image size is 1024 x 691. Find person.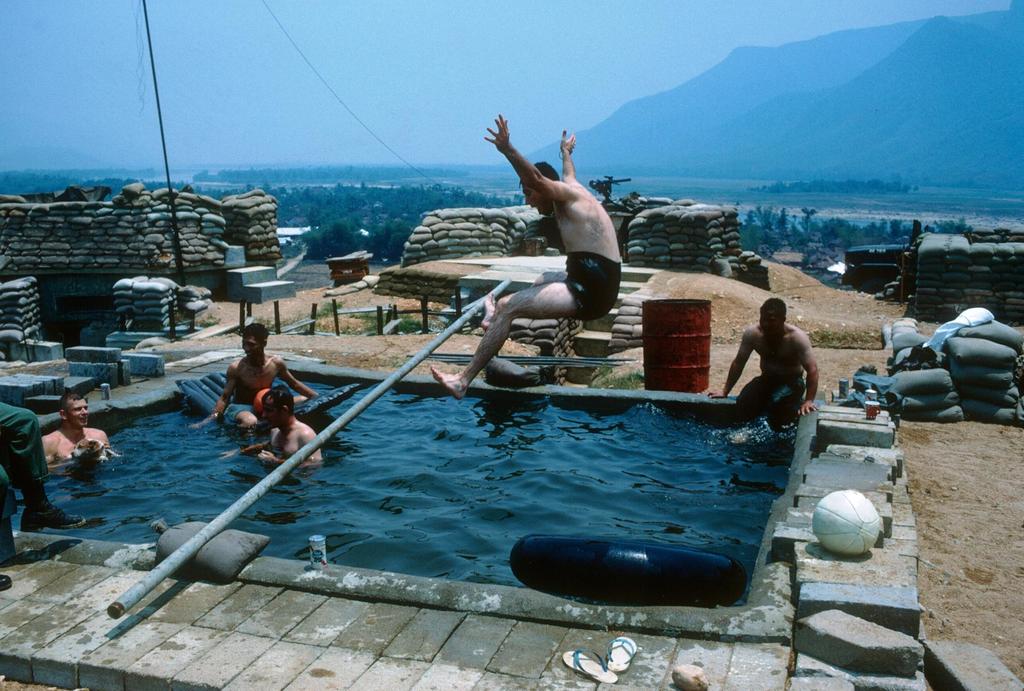
{"x1": 426, "y1": 115, "x2": 574, "y2": 401}.
